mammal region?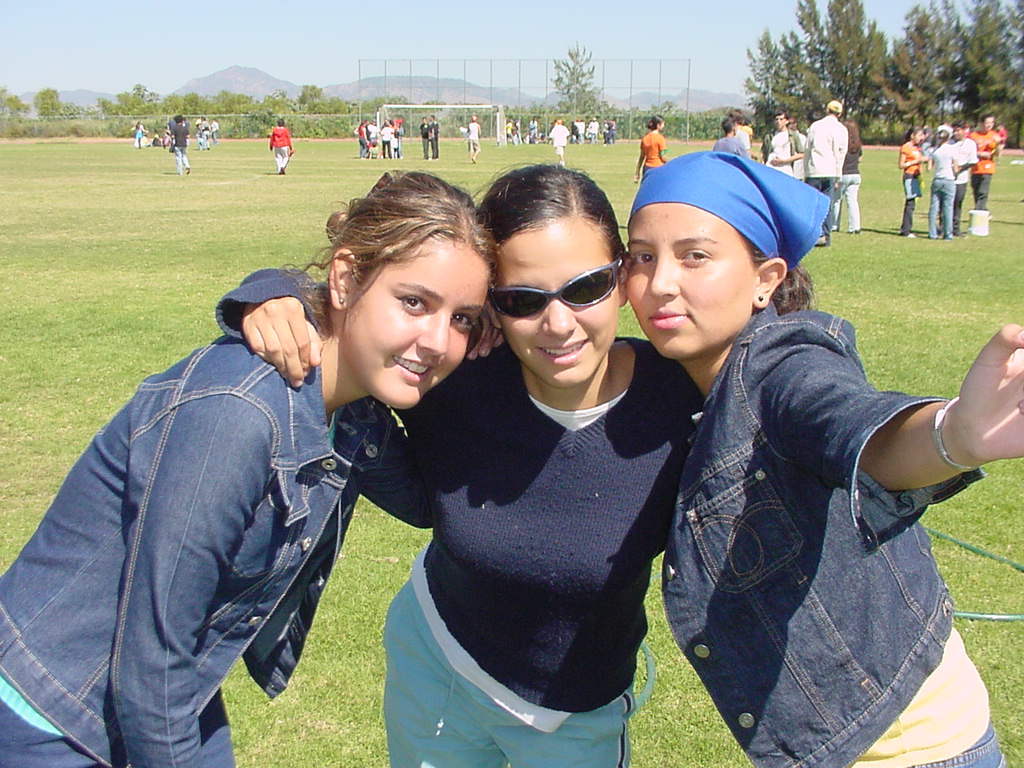
locate(132, 121, 148, 152)
